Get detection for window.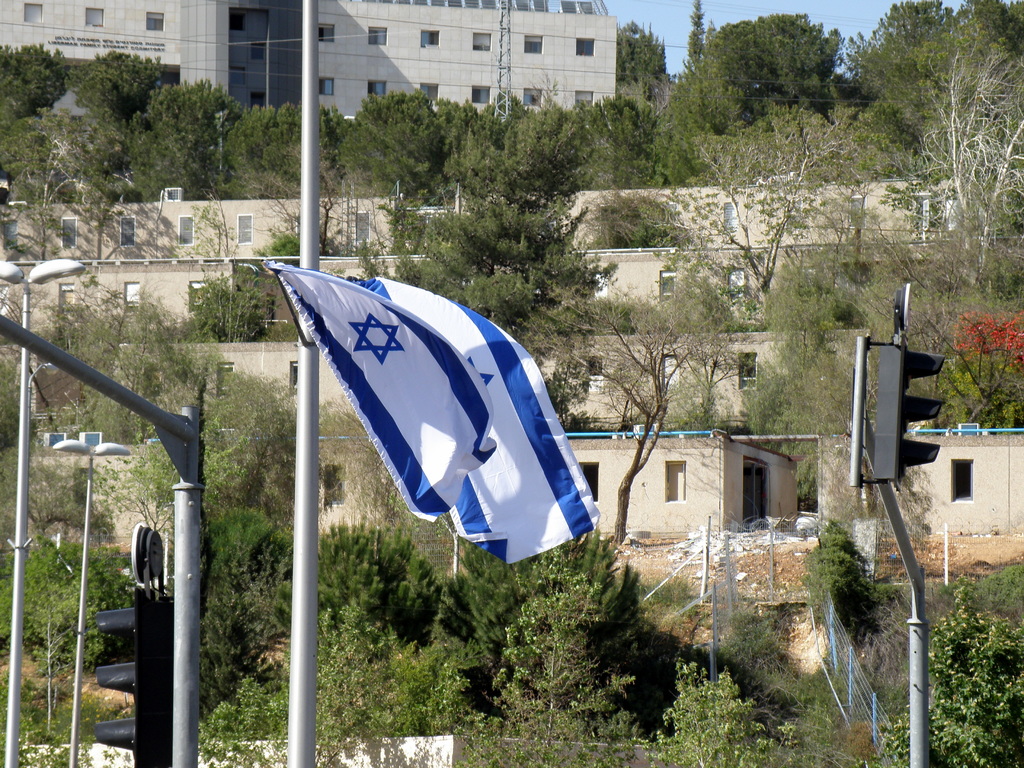
Detection: [146, 12, 162, 33].
